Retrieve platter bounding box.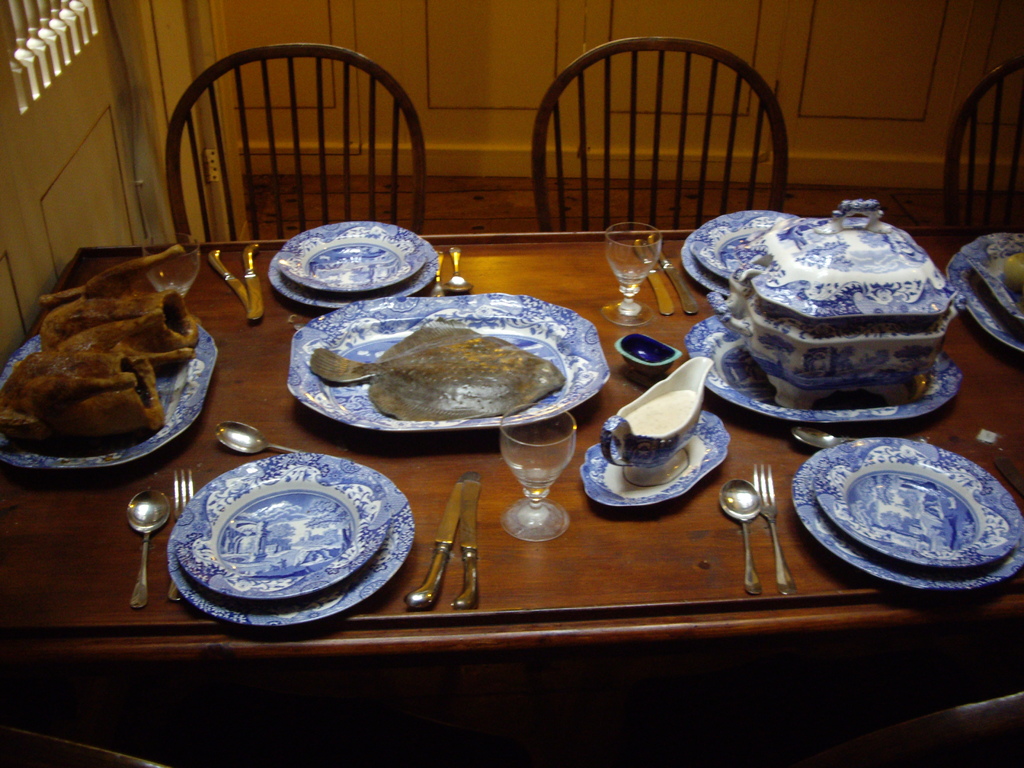
Bounding box: BBox(819, 448, 1018, 572).
